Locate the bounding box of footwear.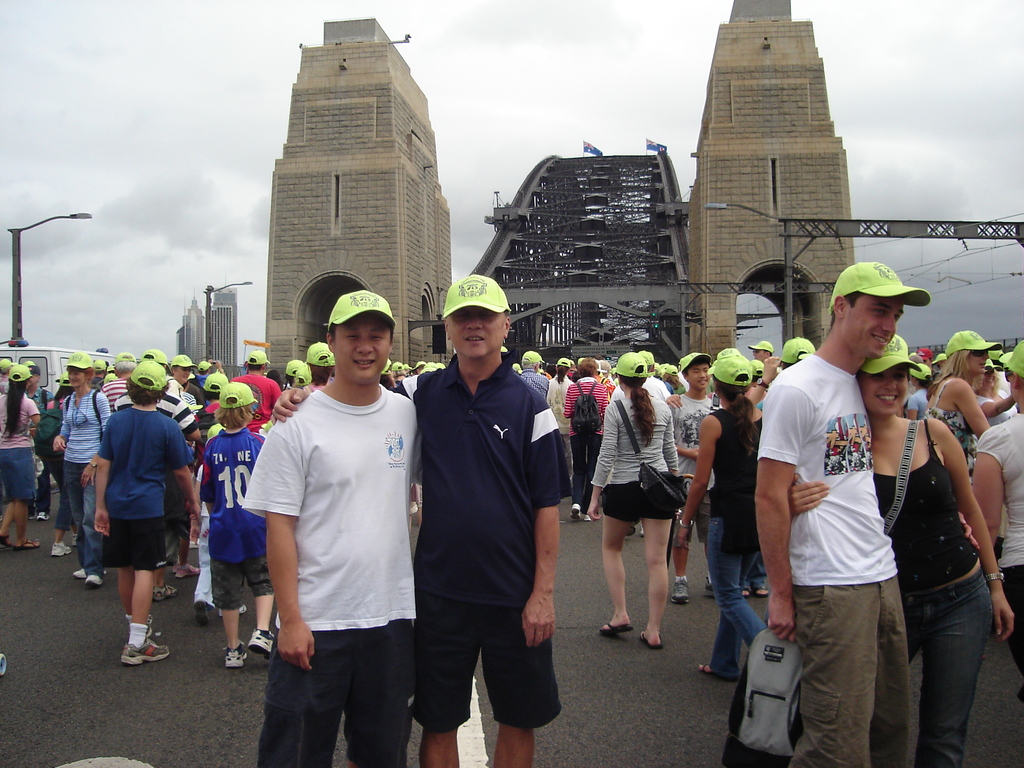
Bounding box: <box>250,626,275,651</box>.
